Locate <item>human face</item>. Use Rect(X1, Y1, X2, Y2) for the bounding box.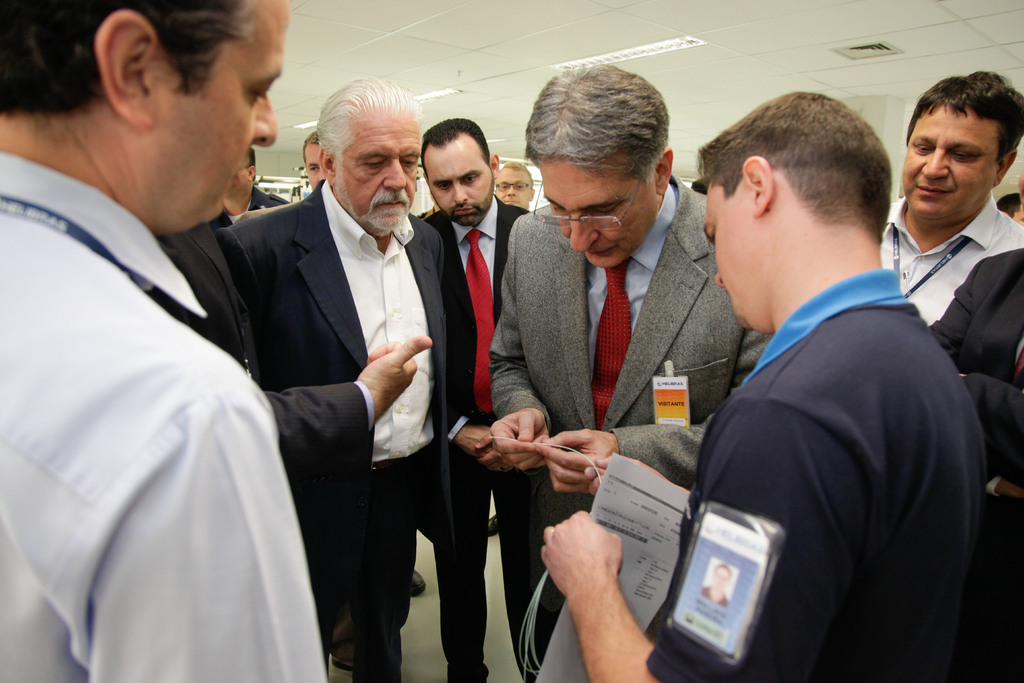
Rect(225, 162, 248, 199).
